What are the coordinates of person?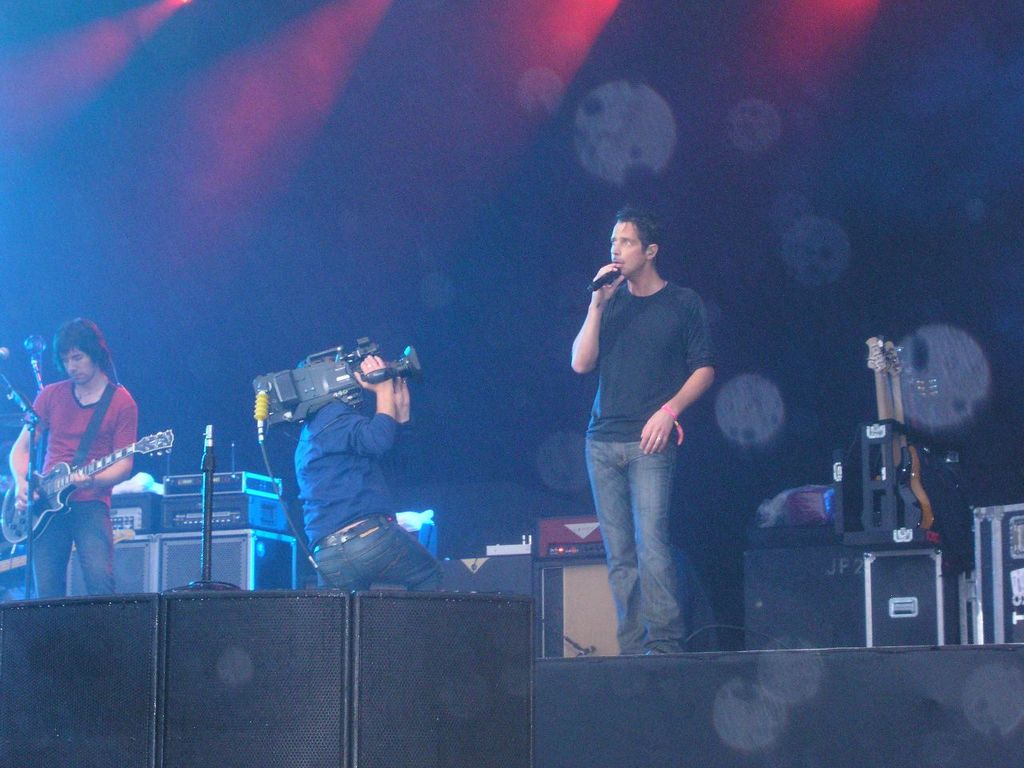
region(6, 315, 149, 595).
